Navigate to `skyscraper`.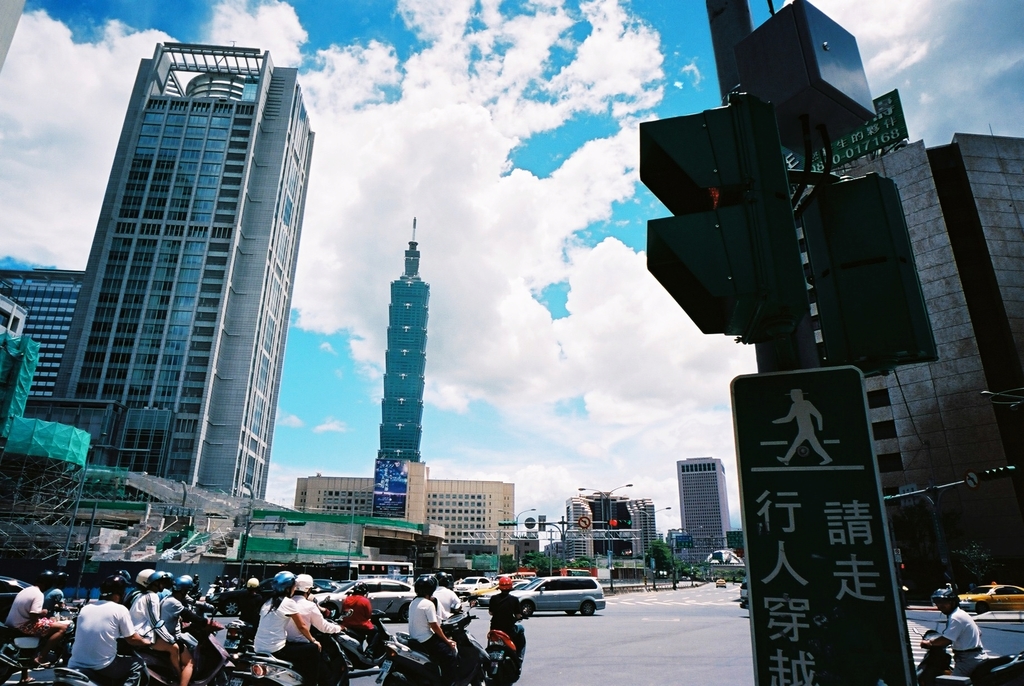
Navigation target: [0, 265, 78, 400].
